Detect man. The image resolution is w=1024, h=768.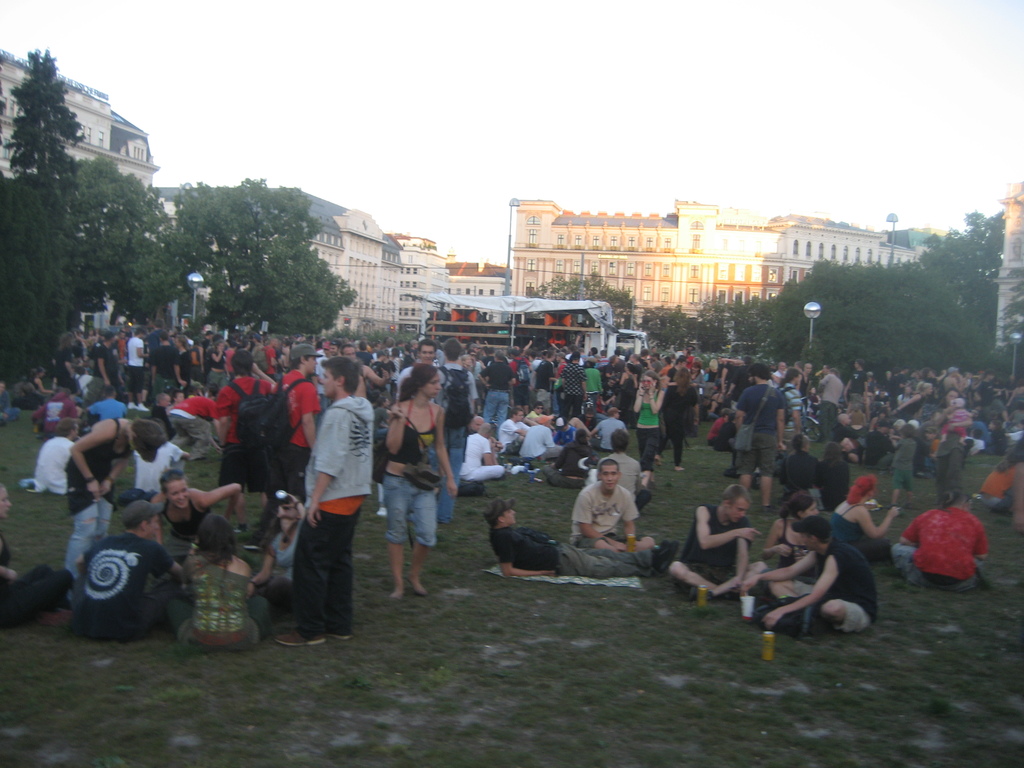
region(278, 343, 323, 500).
